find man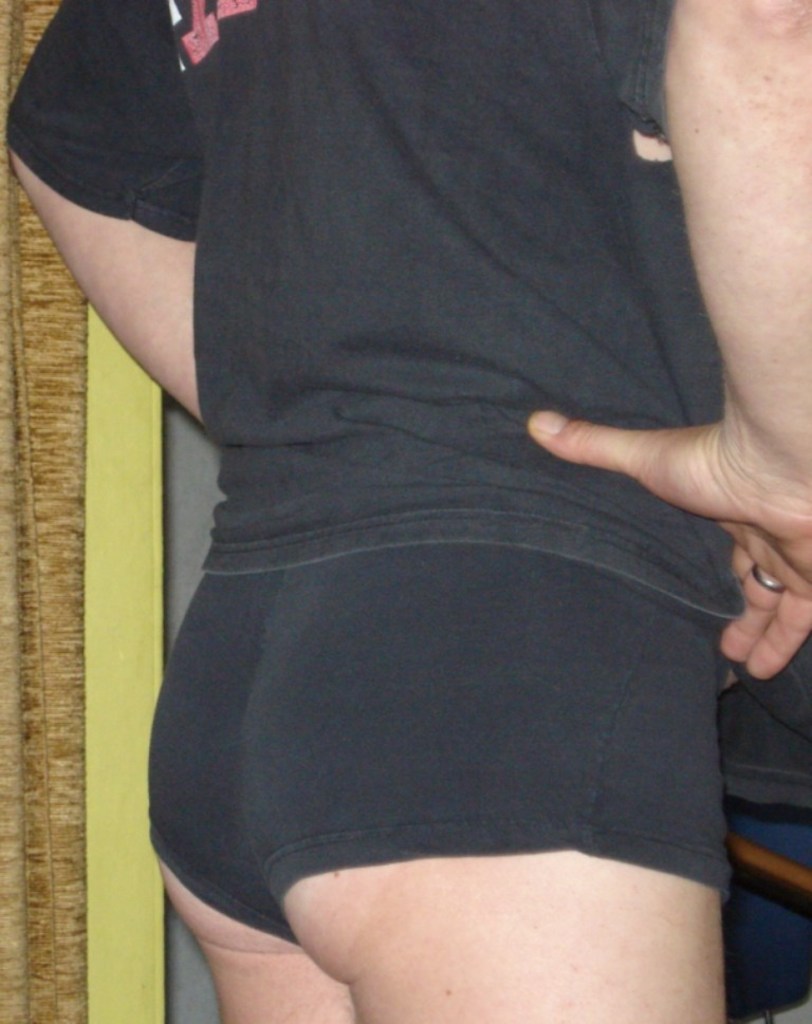
0/0/811/1023
